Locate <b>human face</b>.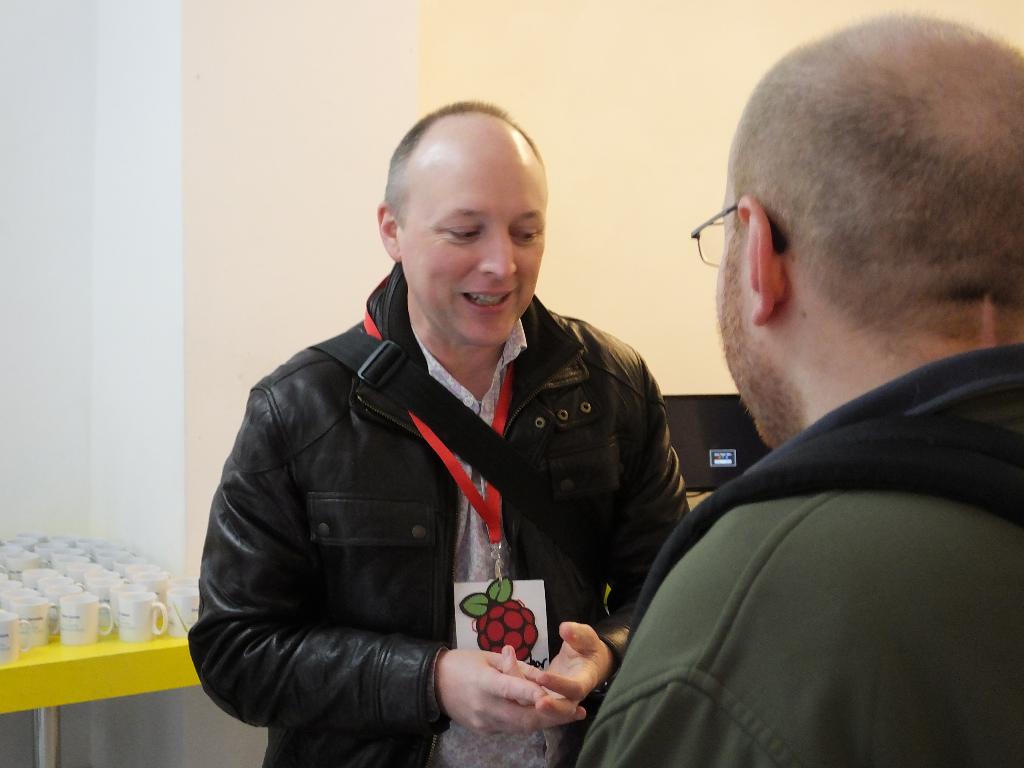
Bounding box: {"x1": 715, "y1": 181, "x2": 765, "y2": 448}.
